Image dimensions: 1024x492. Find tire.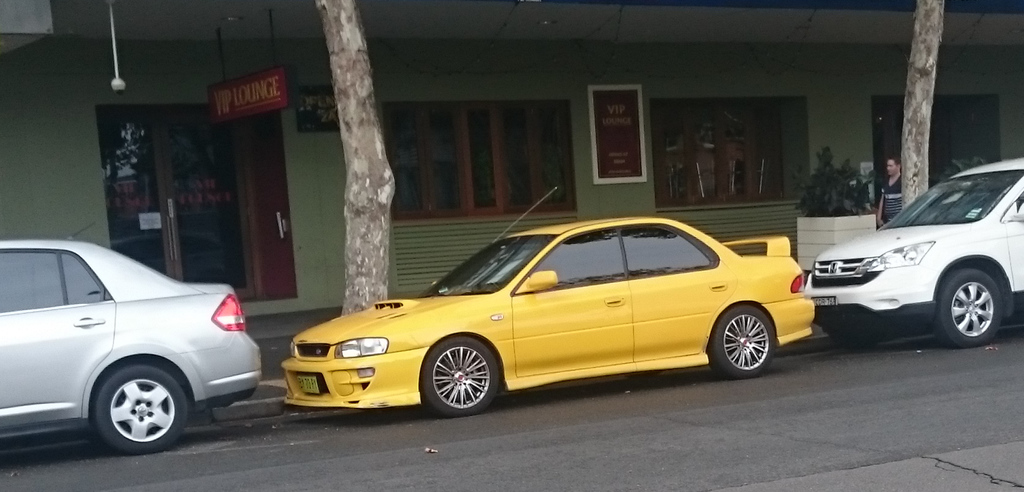
711:306:776:382.
